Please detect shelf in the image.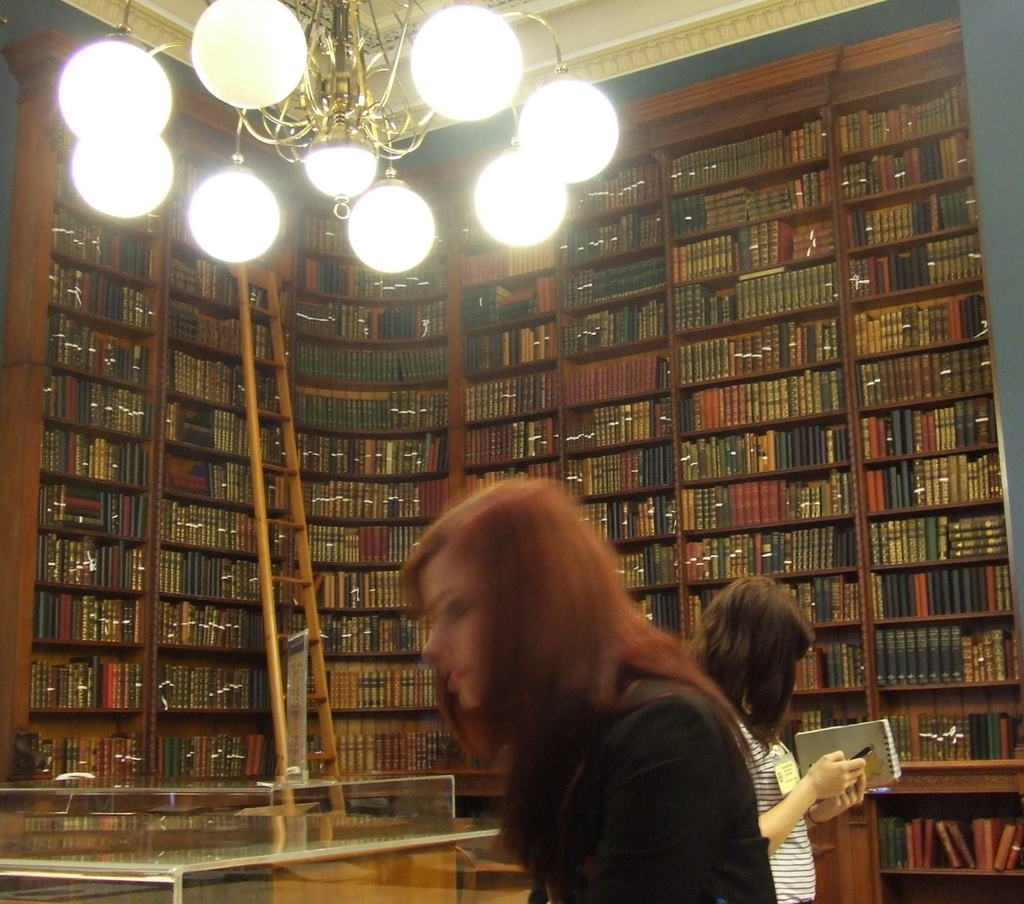
select_region(294, 288, 448, 338).
